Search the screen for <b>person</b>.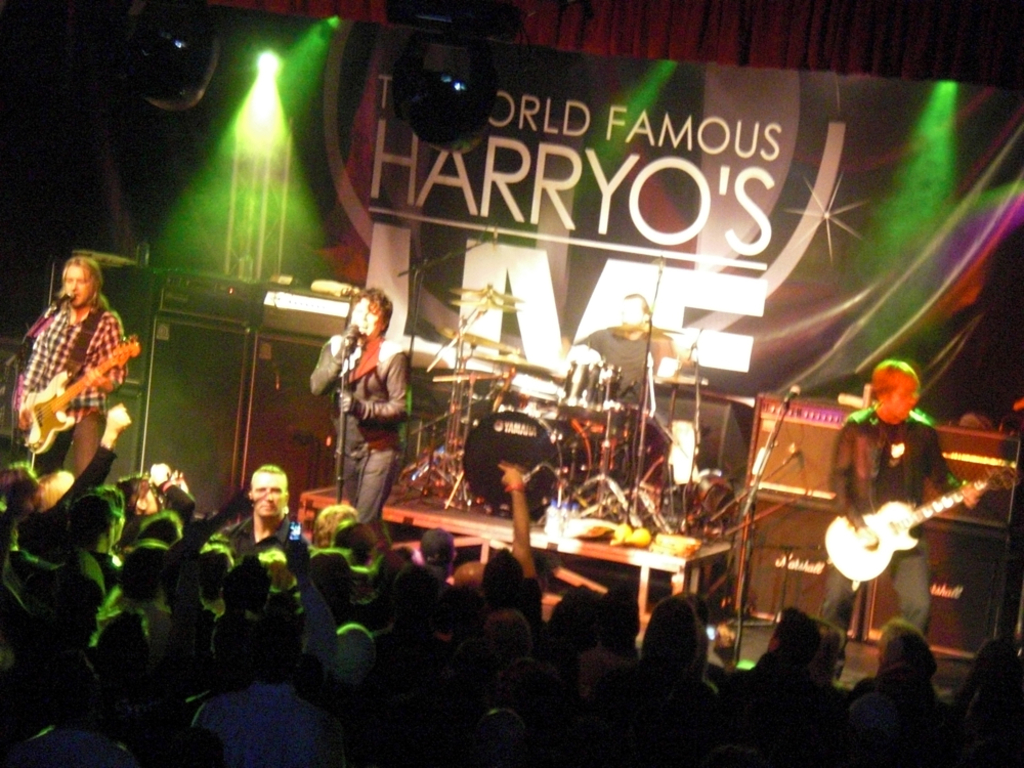
Found at x1=362, y1=558, x2=447, y2=685.
